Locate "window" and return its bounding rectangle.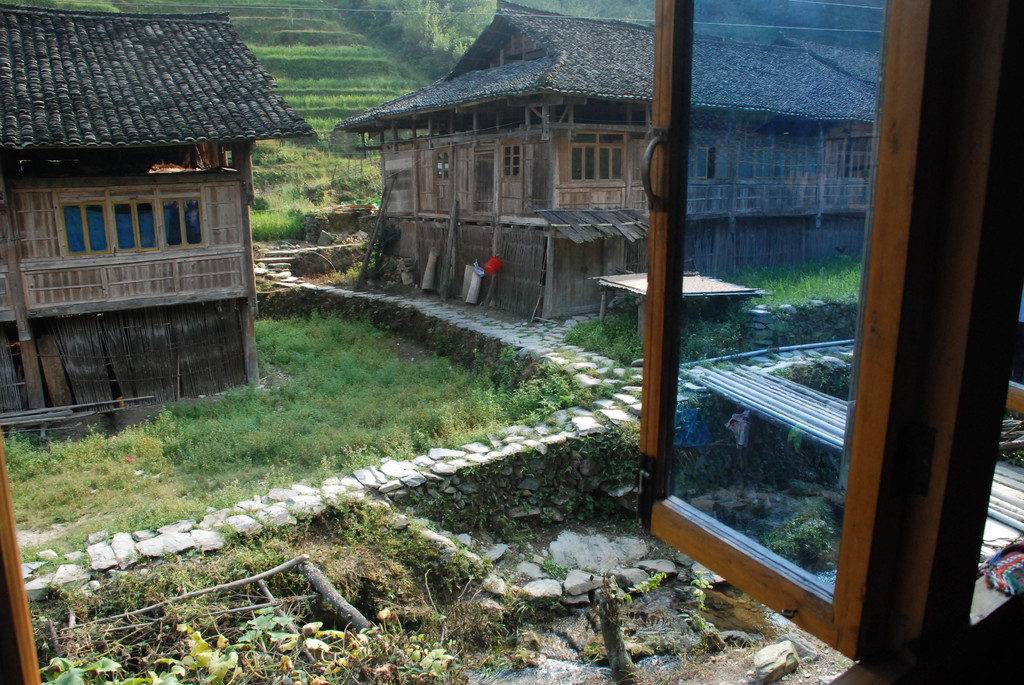
568 134 621 185.
